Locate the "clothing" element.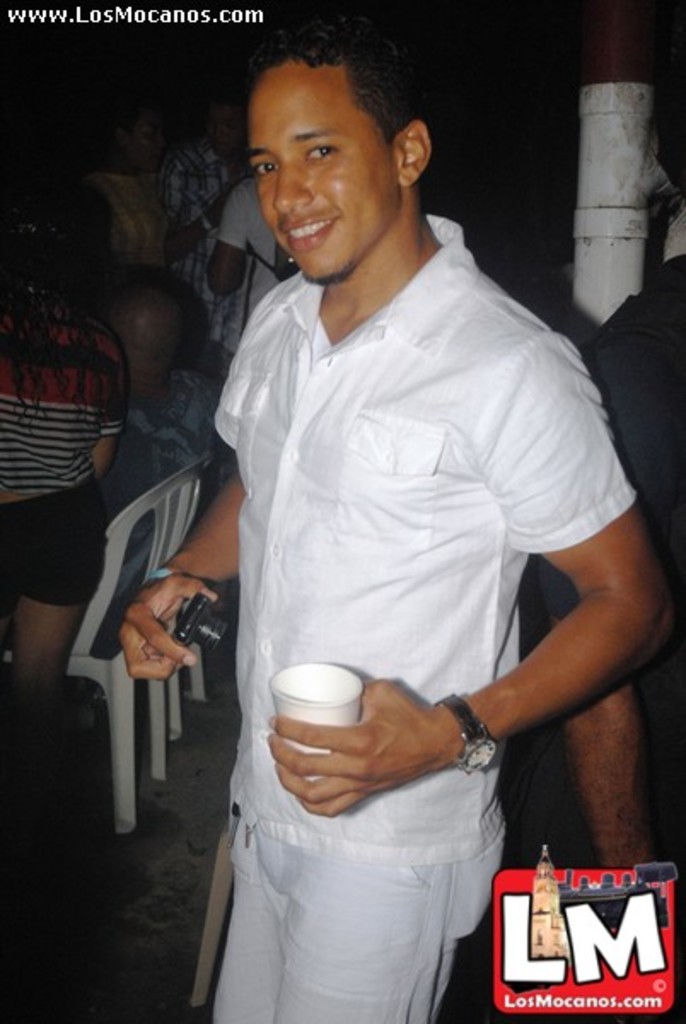
Element bbox: select_region(0, 476, 101, 601).
